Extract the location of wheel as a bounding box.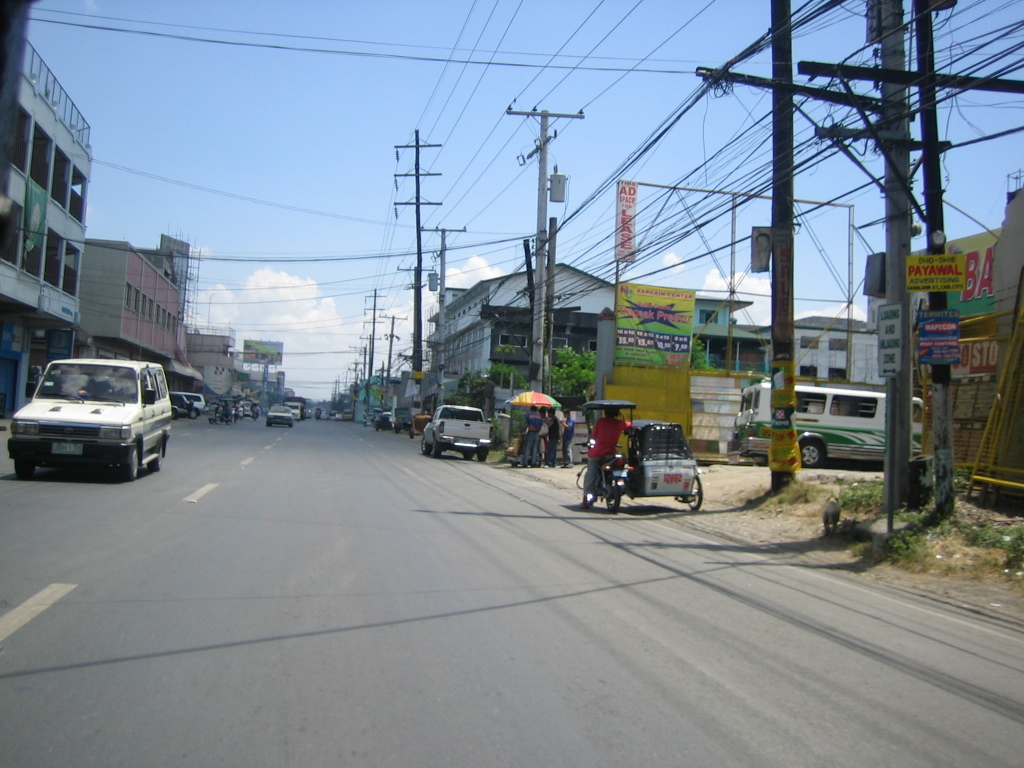
{"x1": 215, "y1": 418, "x2": 222, "y2": 426}.
